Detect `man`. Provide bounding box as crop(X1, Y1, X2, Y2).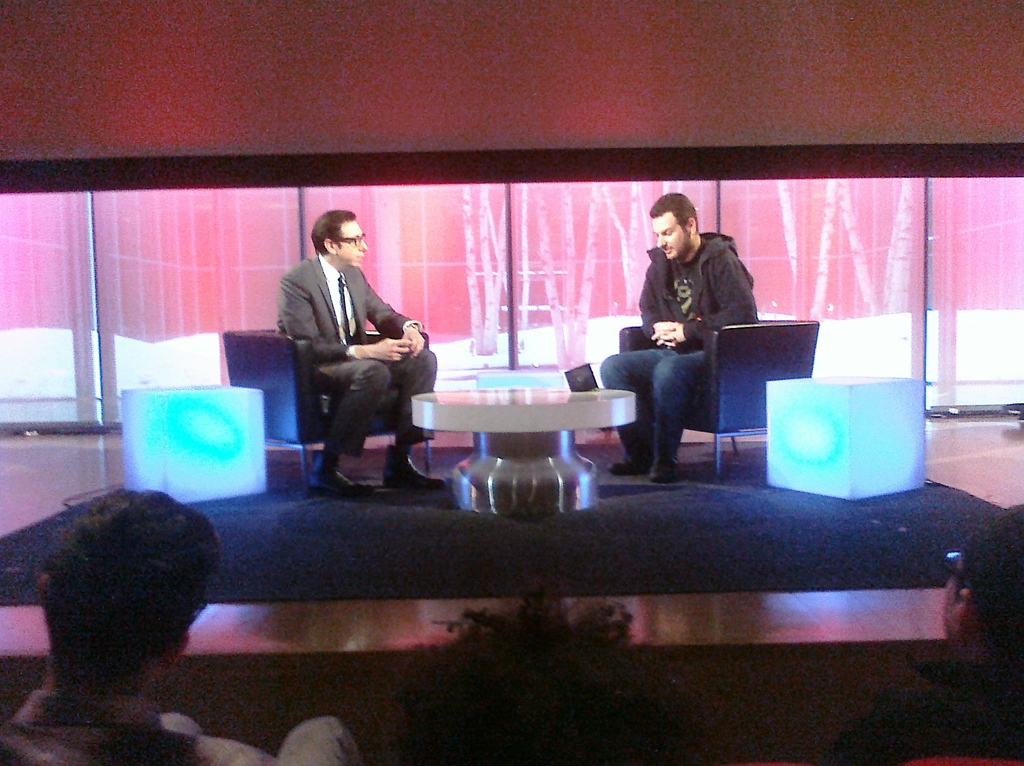
crop(269, 204, 443, 494).
